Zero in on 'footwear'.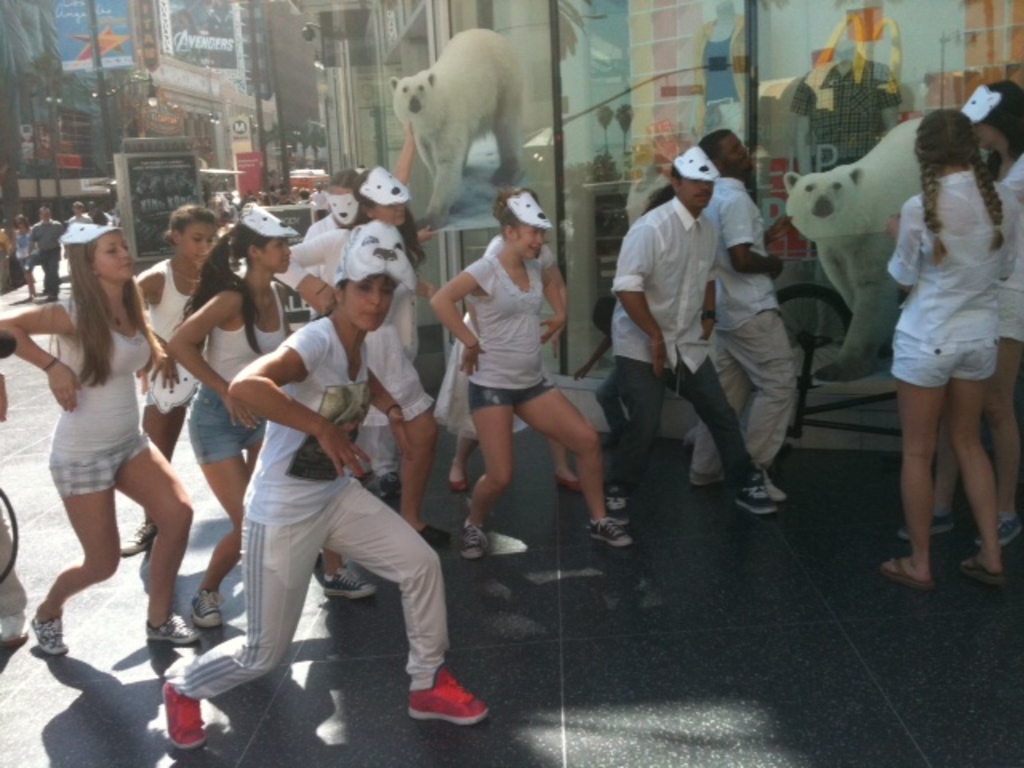
Zeroed in: x1=322, y1=560, x2=378, y2=600.
